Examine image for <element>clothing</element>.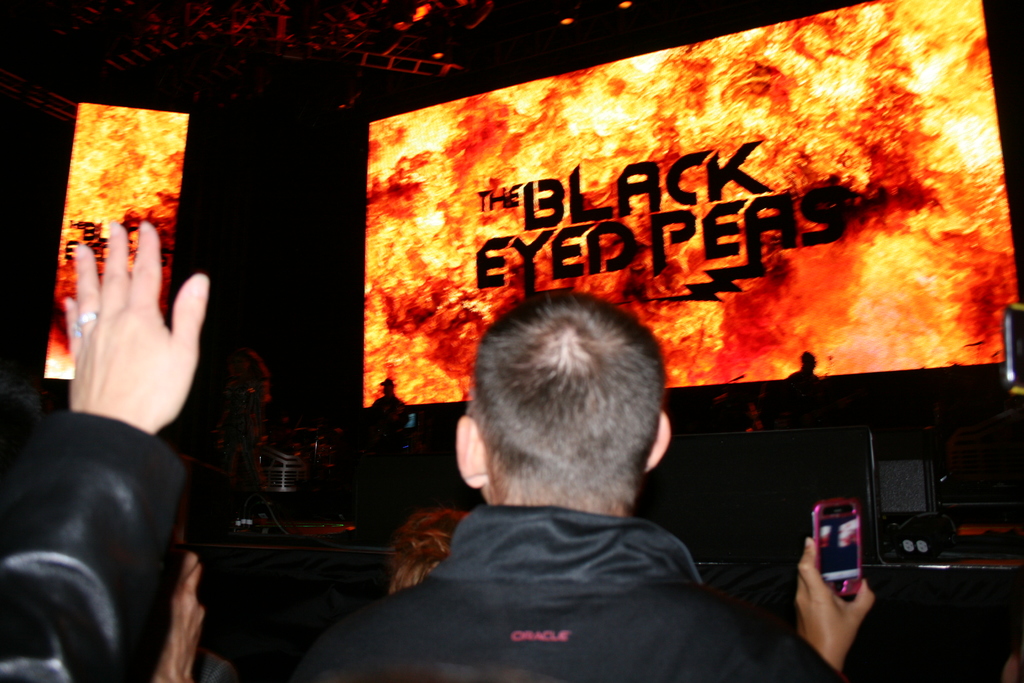
Examination result: [x1=785, y1=363, x2=824, y2=393].
